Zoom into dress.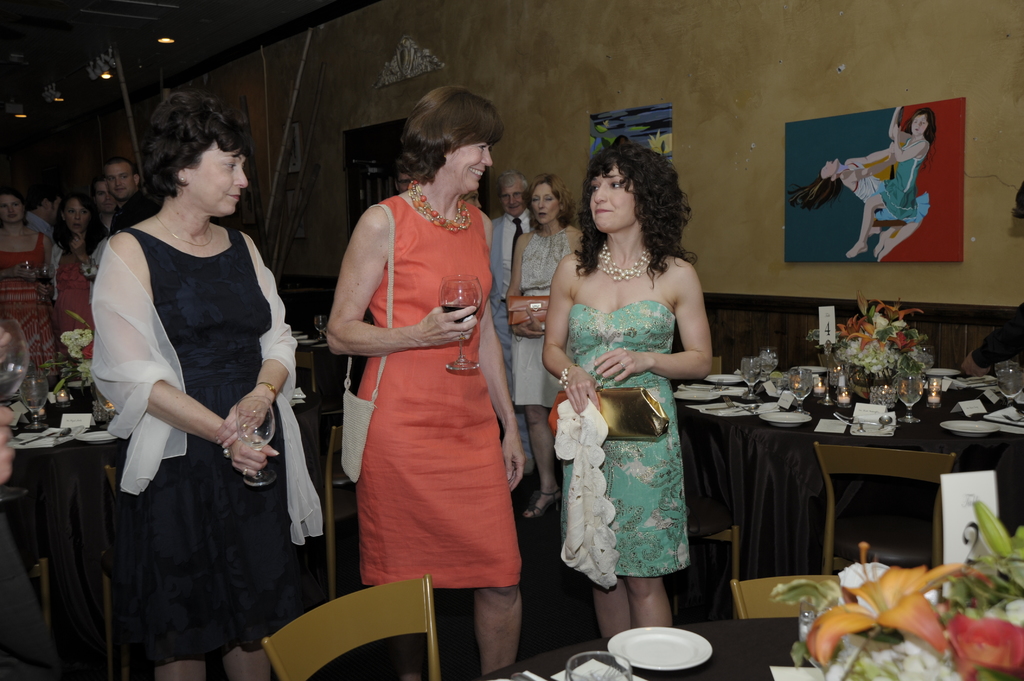
Zoom target: crop(513, 216, 577, 417).
